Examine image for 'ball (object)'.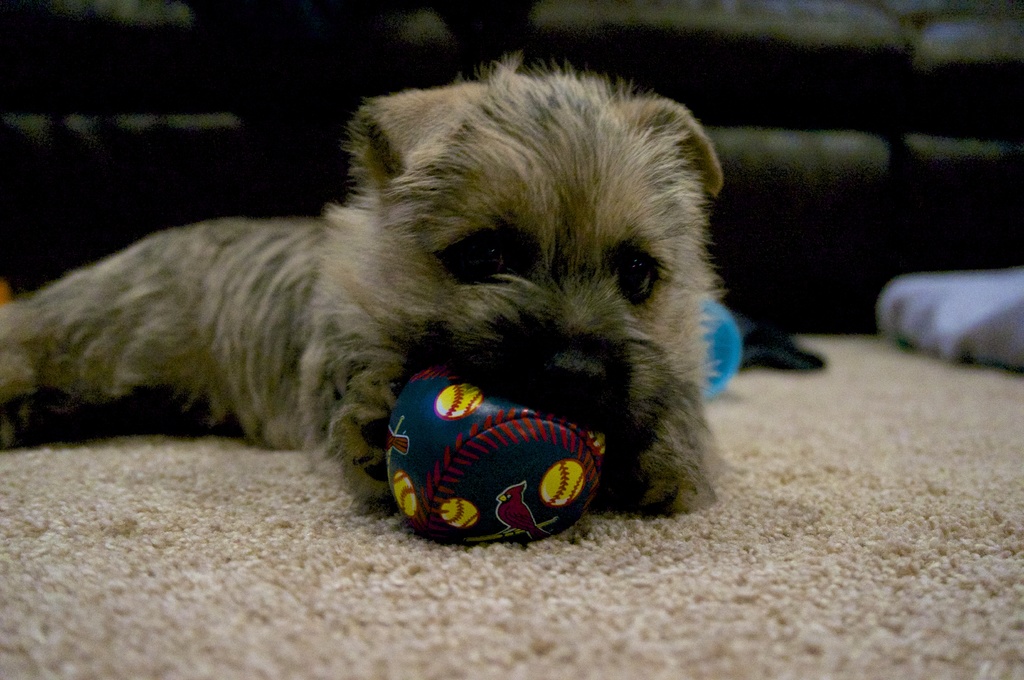
Examination result: (386, 363, 611, 551).
